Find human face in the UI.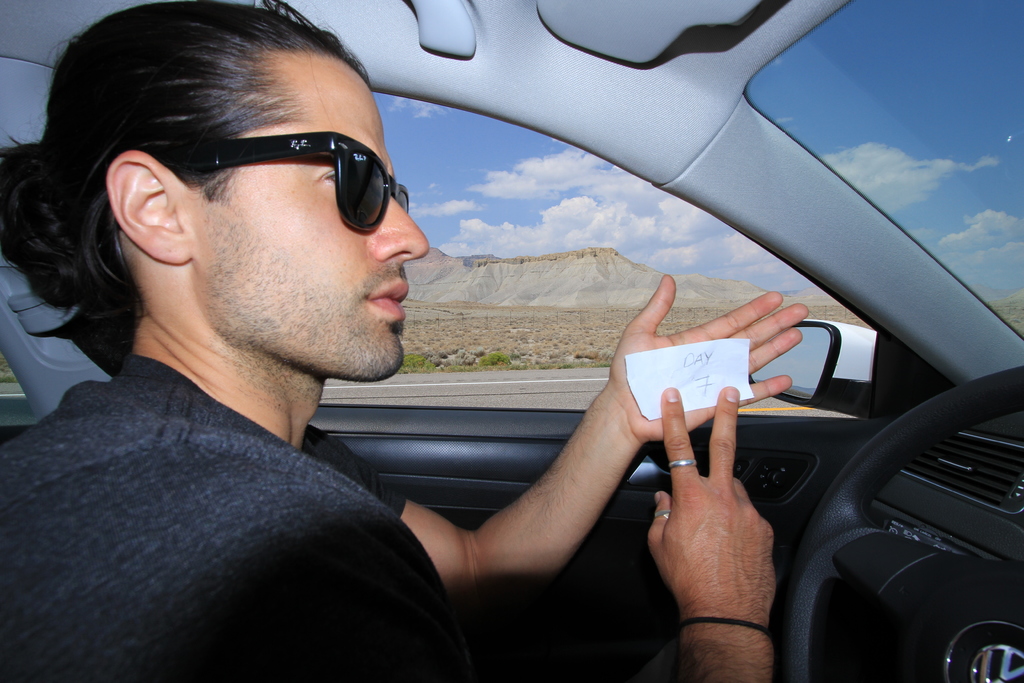
UI element at [197, 60, 426, 379].
